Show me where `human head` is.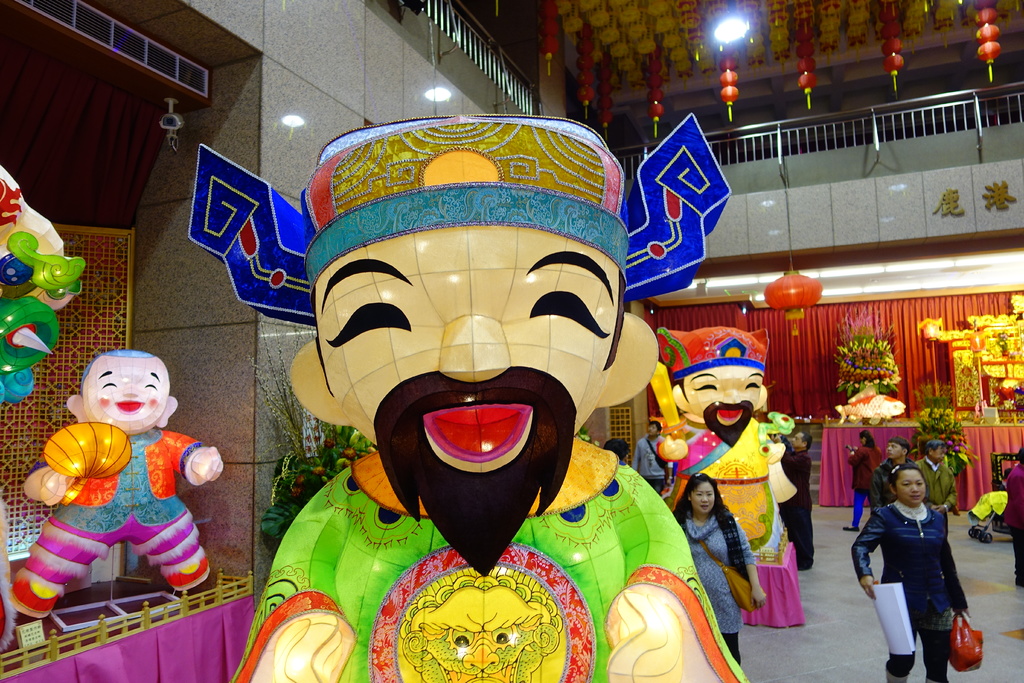
`human head` is at x1=602 y1=437 x2=628 y2=465.
